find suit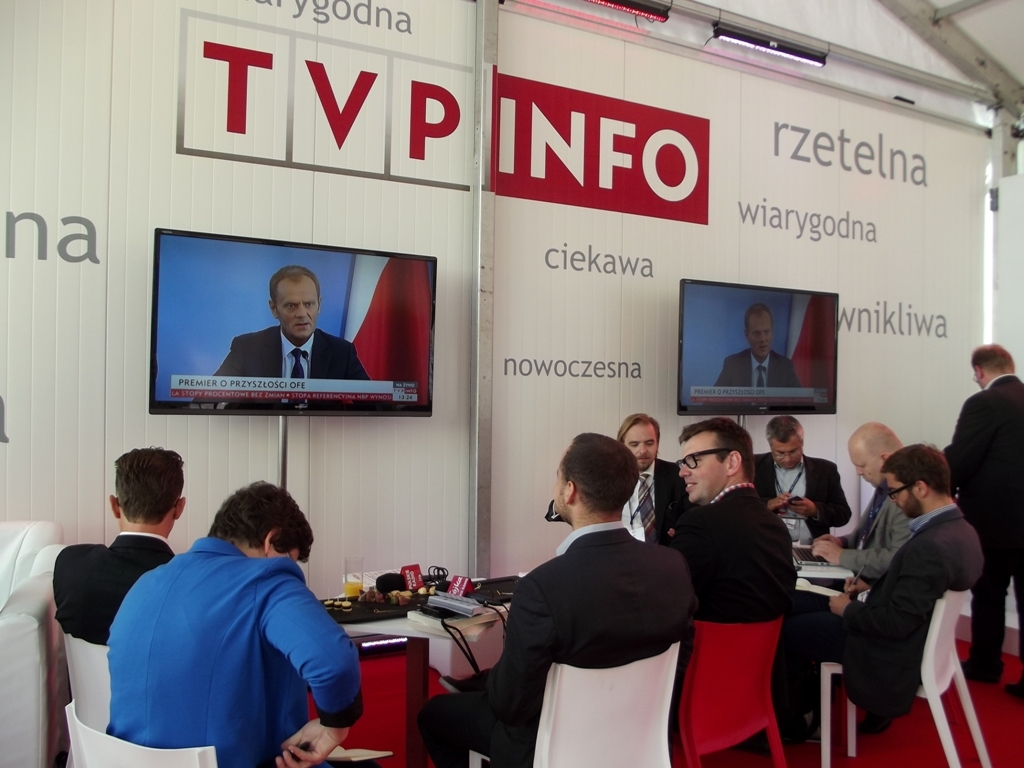
<bbox>786, 503, 983, 744</bbox>
